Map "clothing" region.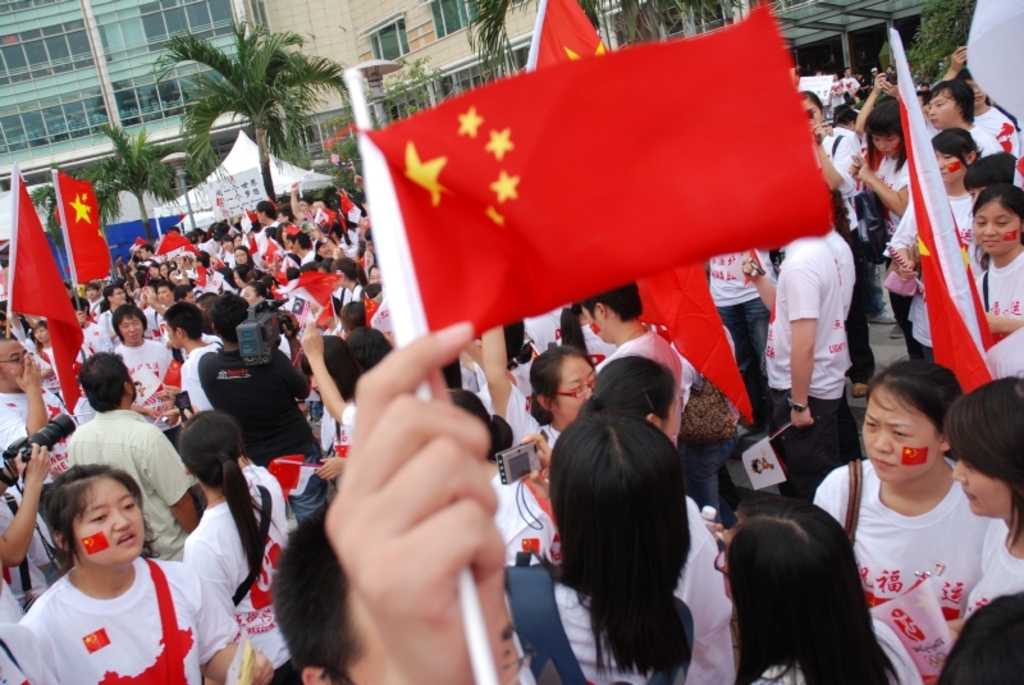
Mapped to BBox(104, 334, 173, 411).
